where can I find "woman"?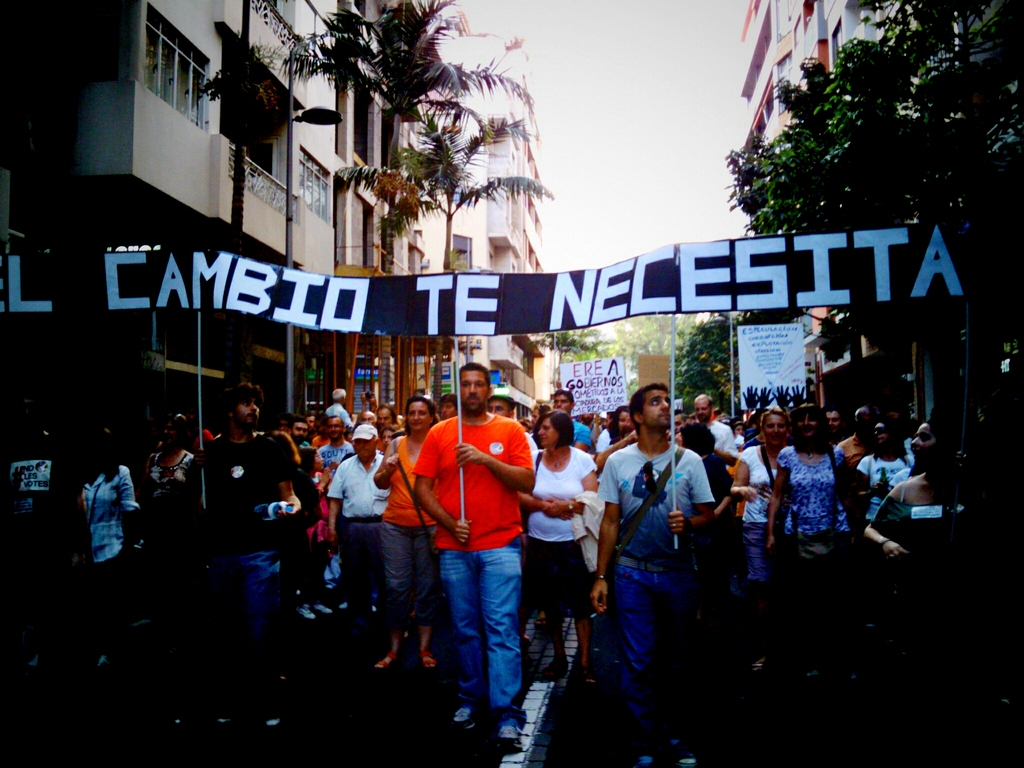
You can find it at [133, 412, 196, 566].
